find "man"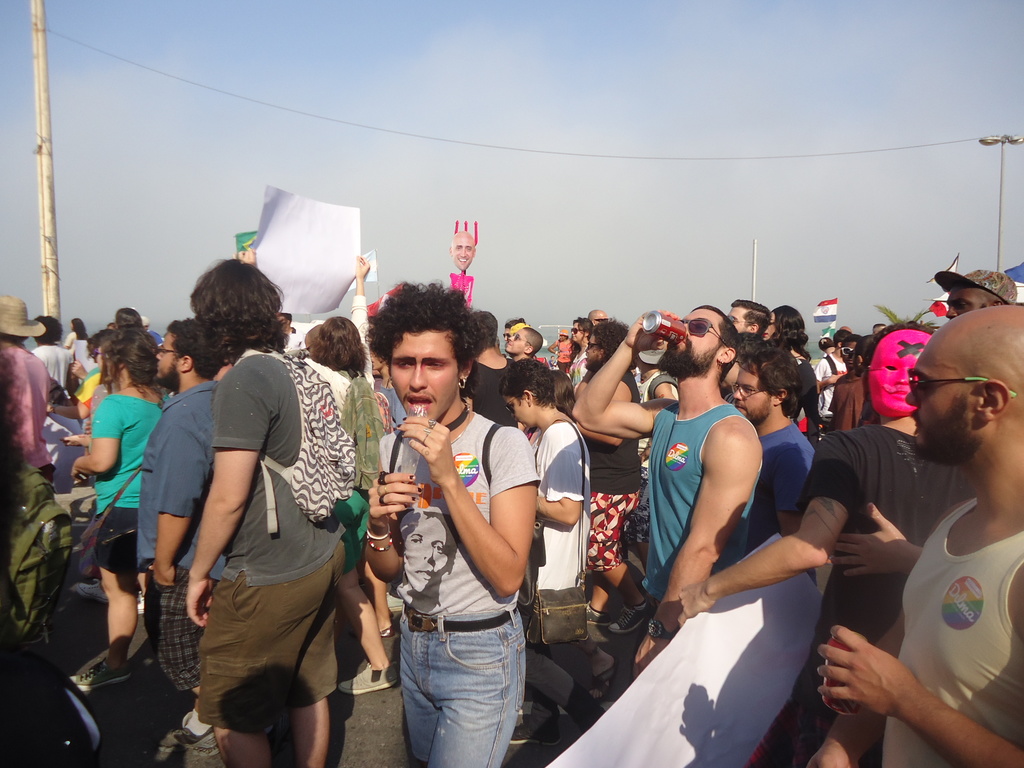
728 298 771 331
